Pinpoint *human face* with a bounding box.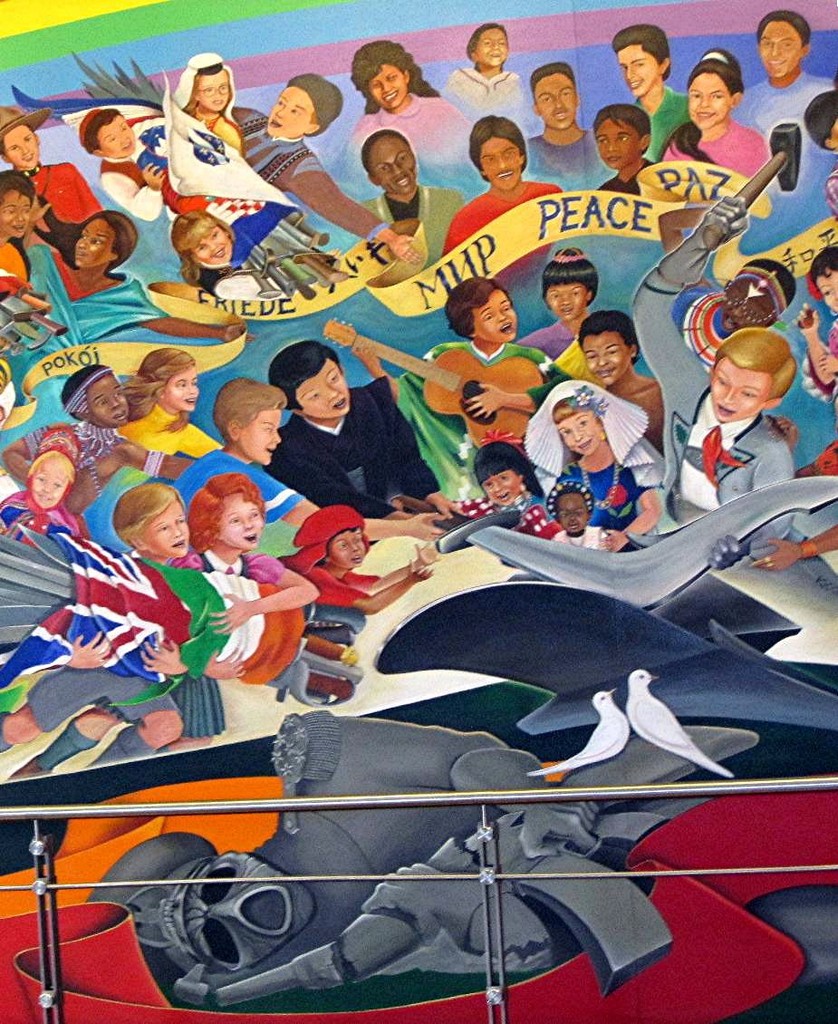
region(150, 508, 186, 542).
